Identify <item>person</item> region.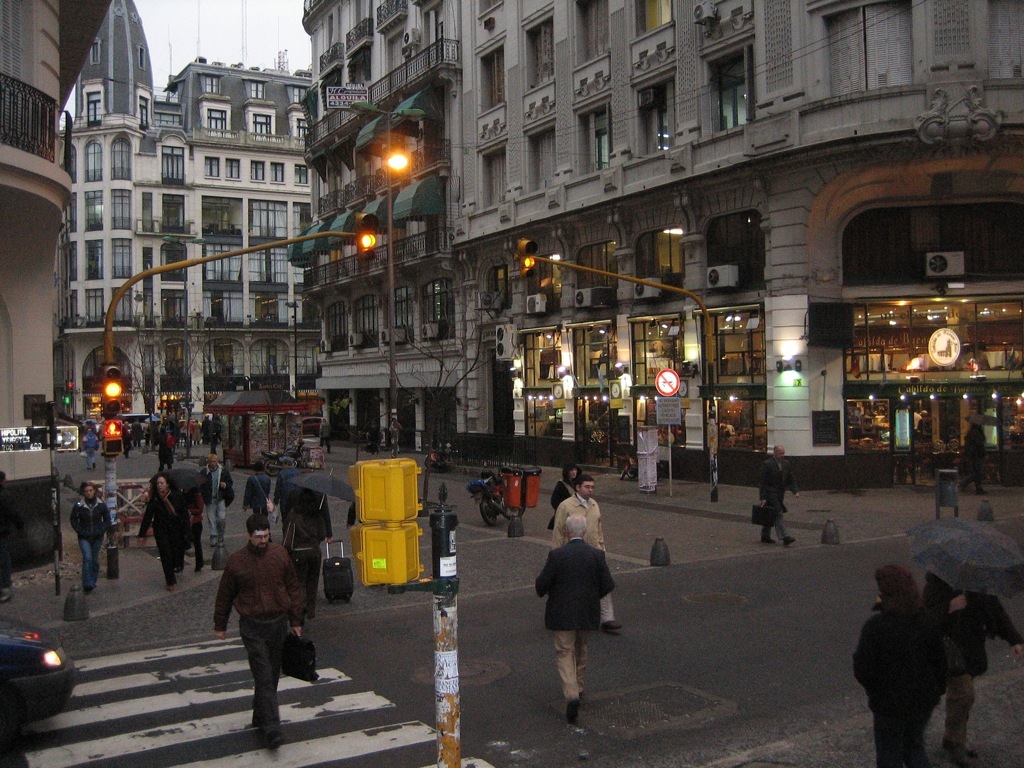
Region: pyautogui.locateOnScreen(921, 572, 1023, 767).
